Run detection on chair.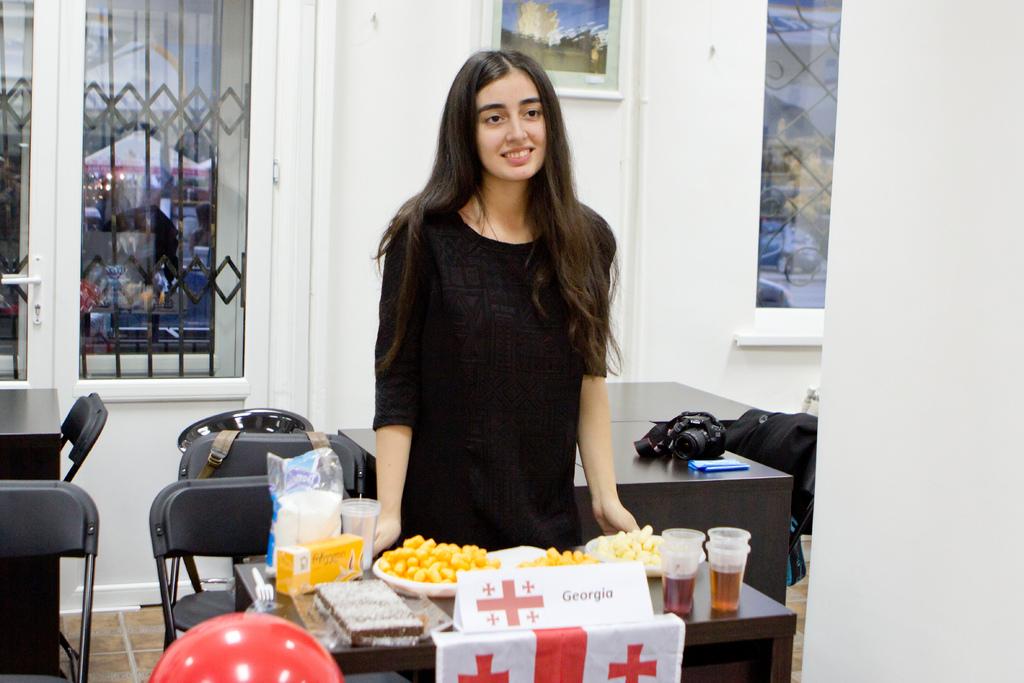
Result: box(61, 394, 109, 483).
